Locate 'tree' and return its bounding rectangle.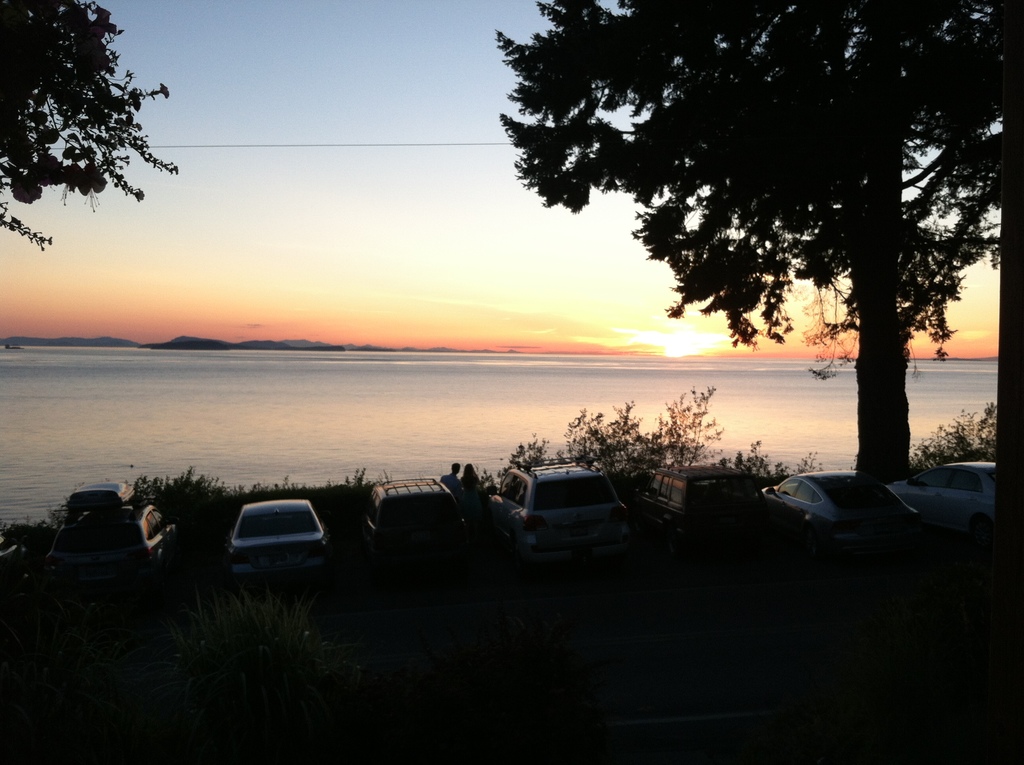
bbox(518, 24, 975, 448).
